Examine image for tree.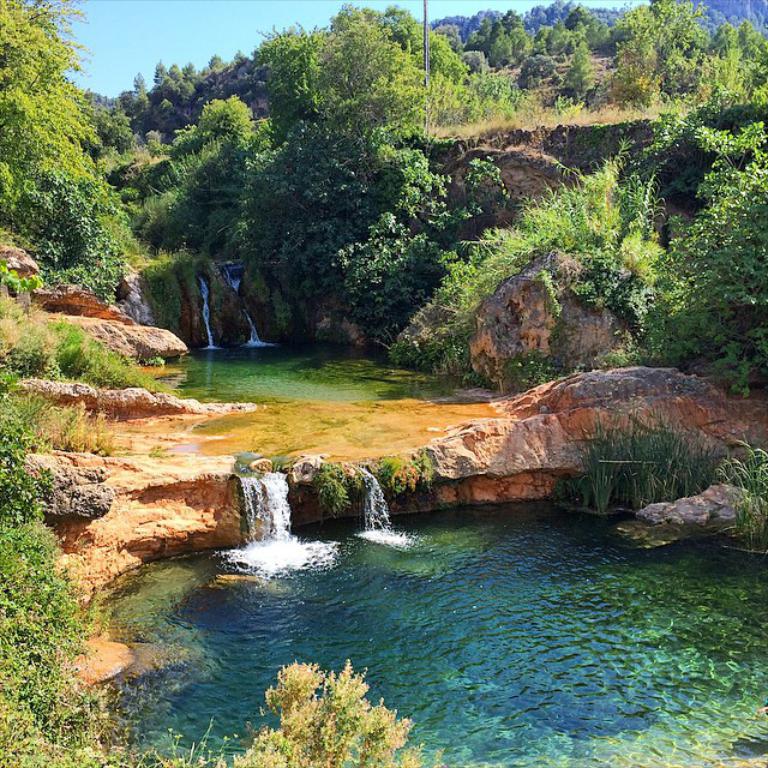
Examination result: box(206, 44, 234, 79).
